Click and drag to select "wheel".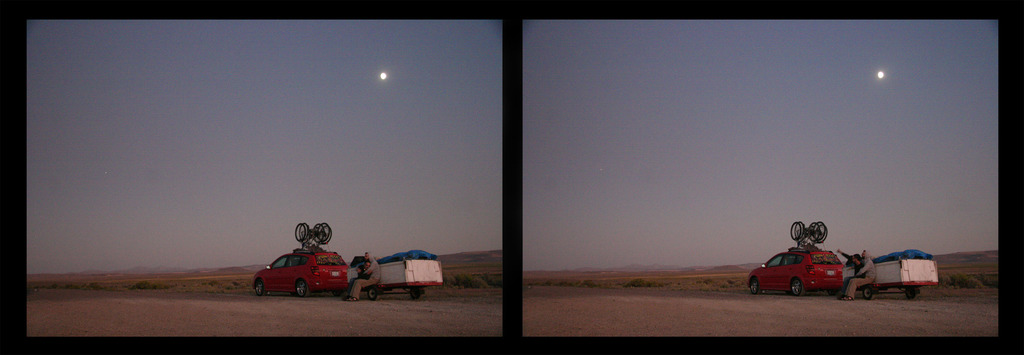
Selection: pyautogui.locateOnScreen(748, 275, 760, 296).
